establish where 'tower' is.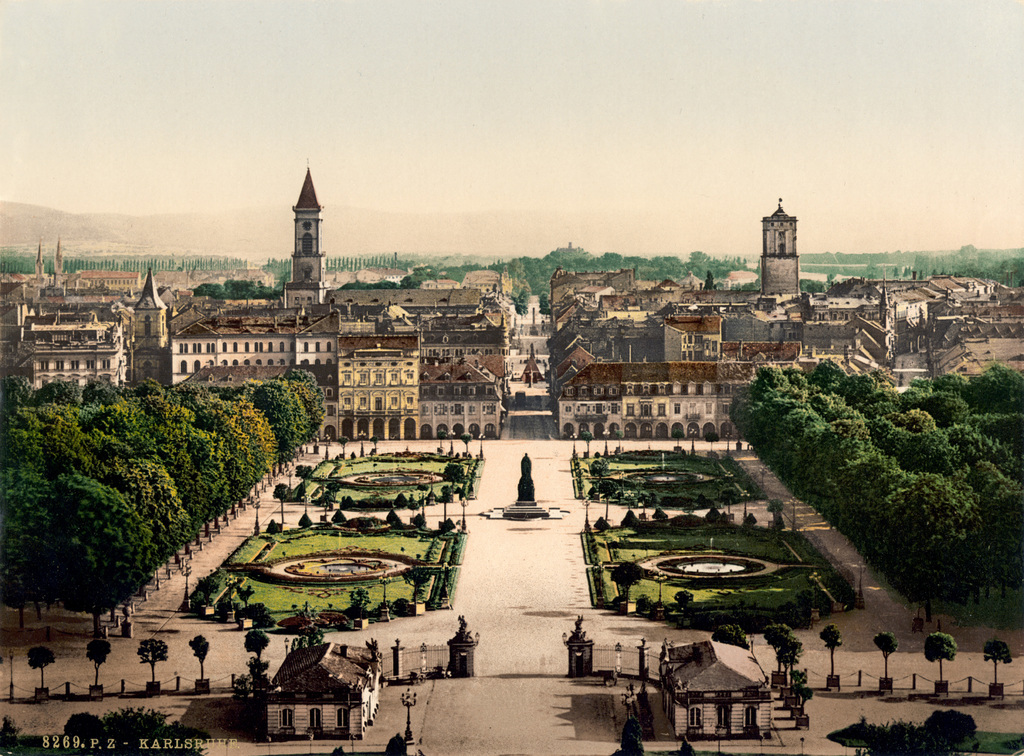
Established at <bbox>762, 206, 803, 298</bbox>.
